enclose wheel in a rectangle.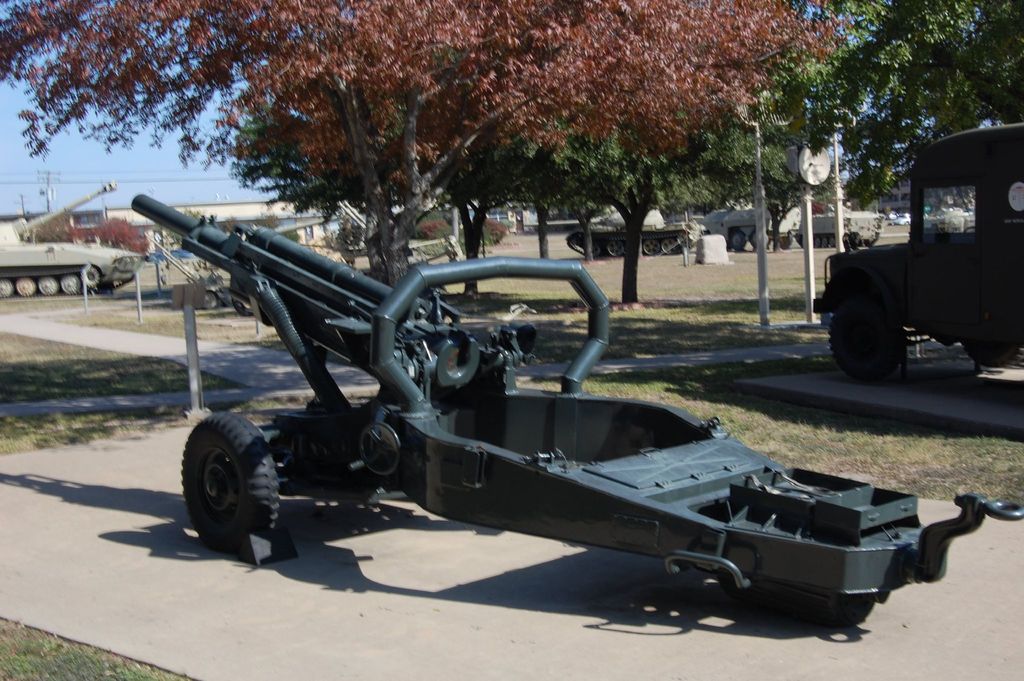
(59, 272, 84, 293).
